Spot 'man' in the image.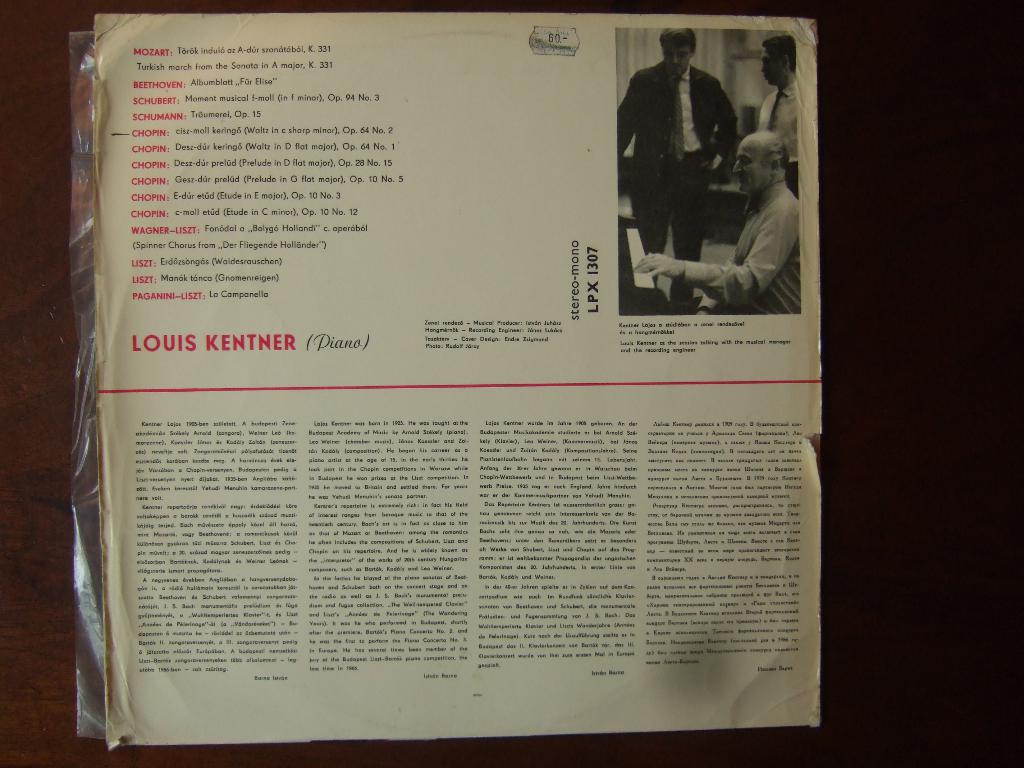
'man' found at 618/26/739/308.
